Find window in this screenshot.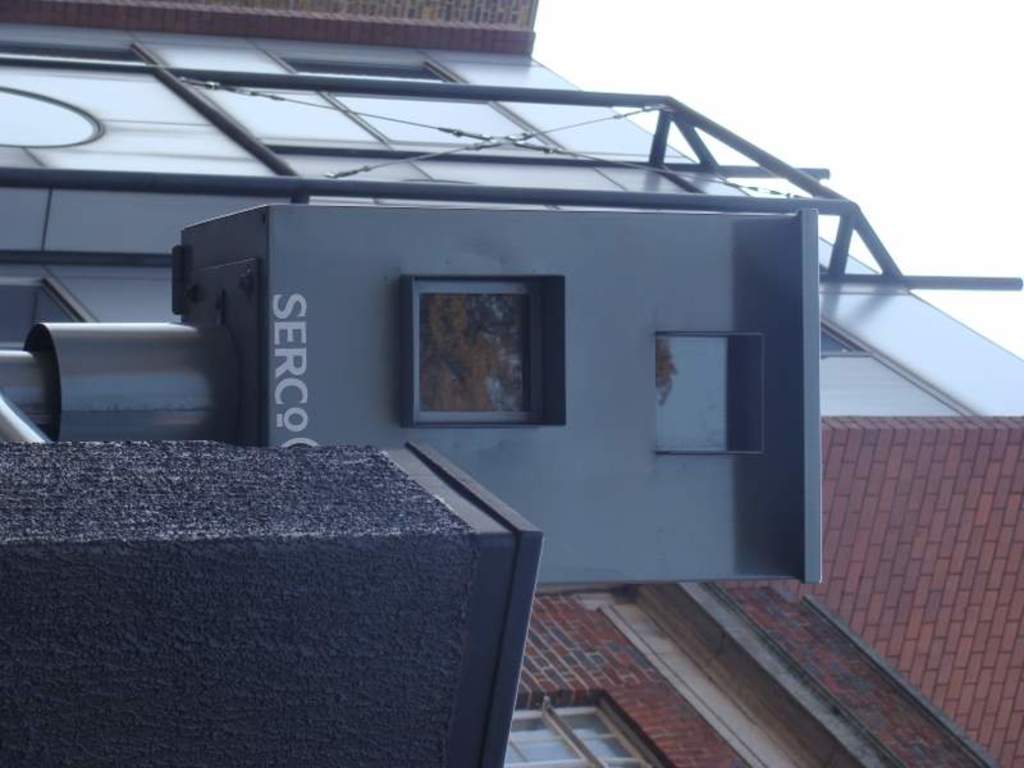
The bounding box for window is (x1=0, y1=78, x2=110, y2=178).
